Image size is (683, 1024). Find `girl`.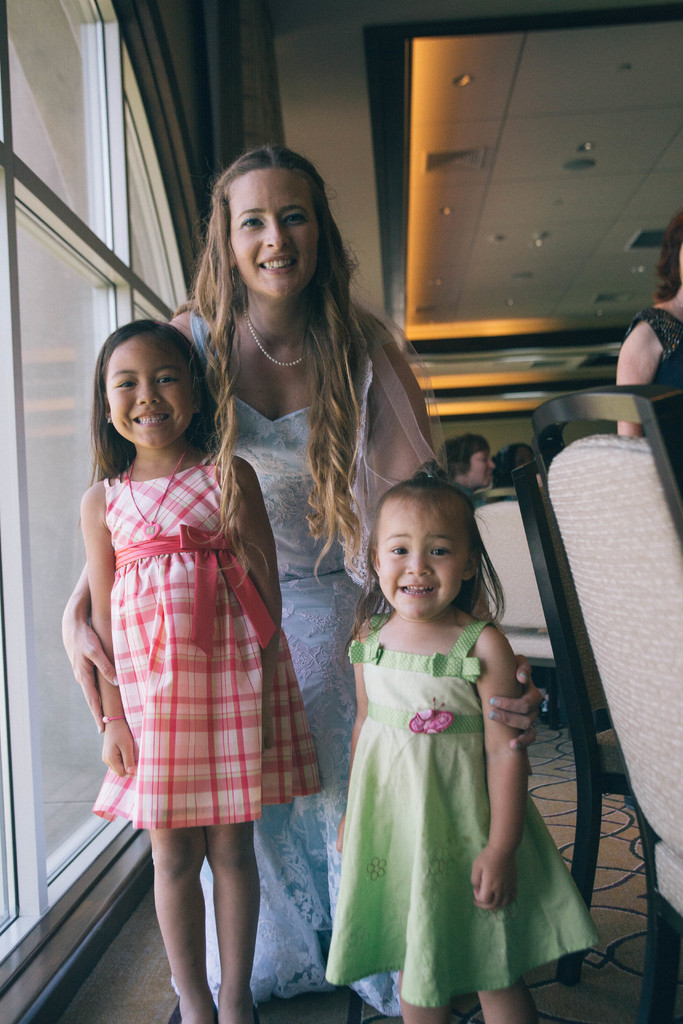
{"left": 64, "top": 155, "right": 432, "bottom": 1000}.
